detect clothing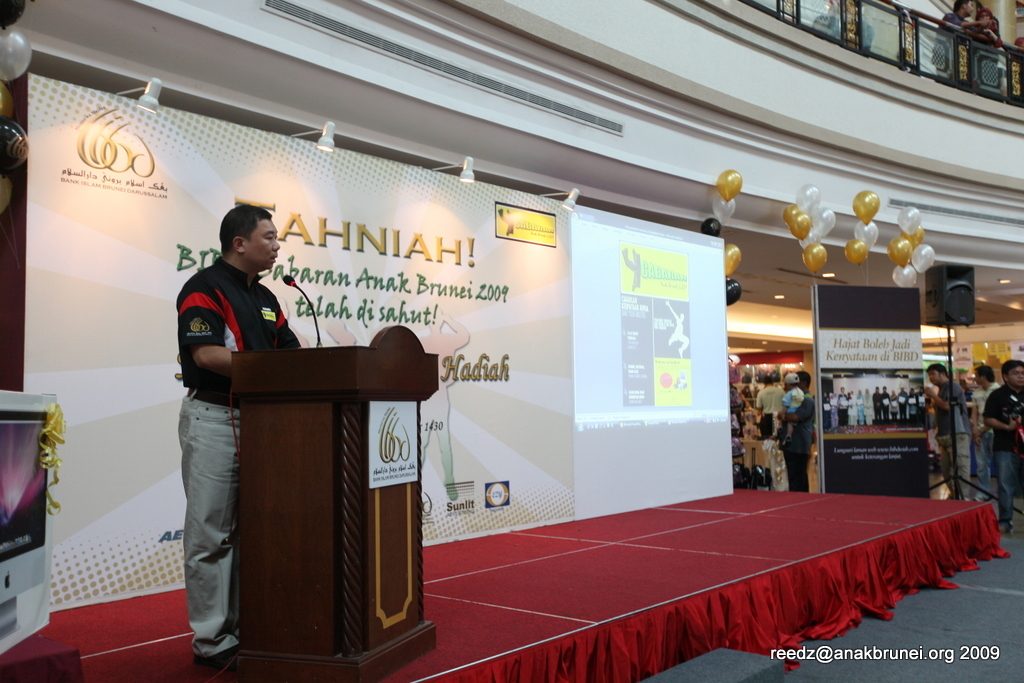
x1=781 y1=389 x2=805 y2=415
